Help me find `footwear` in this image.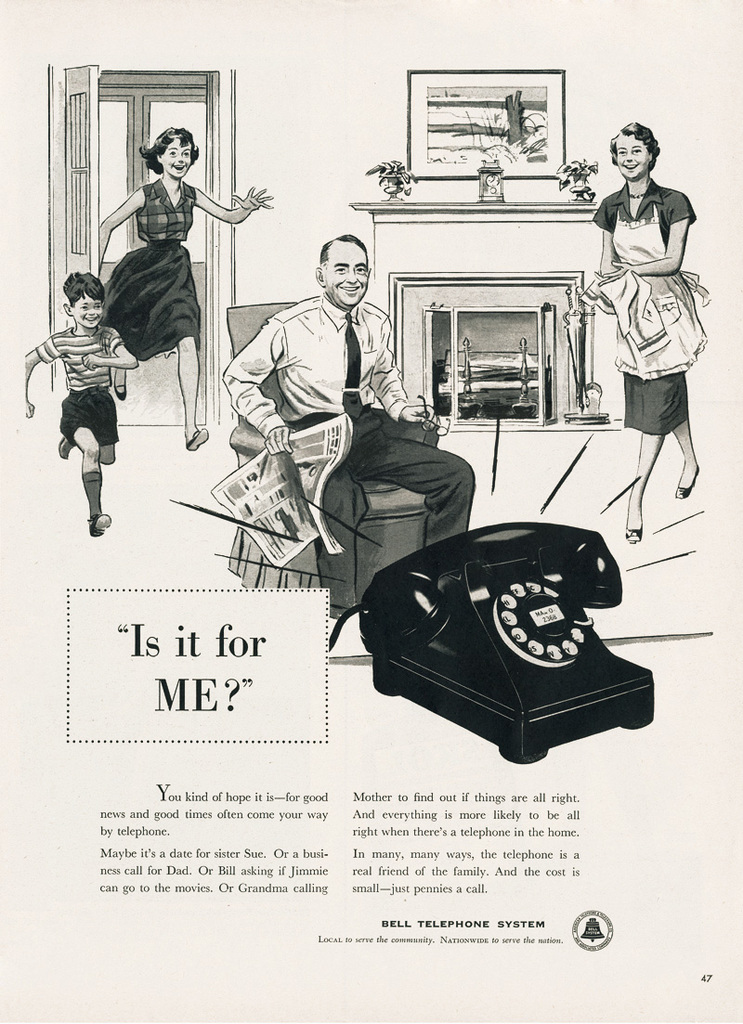
Found it: [x1=621, y1=521, x2=646, y2=546].
